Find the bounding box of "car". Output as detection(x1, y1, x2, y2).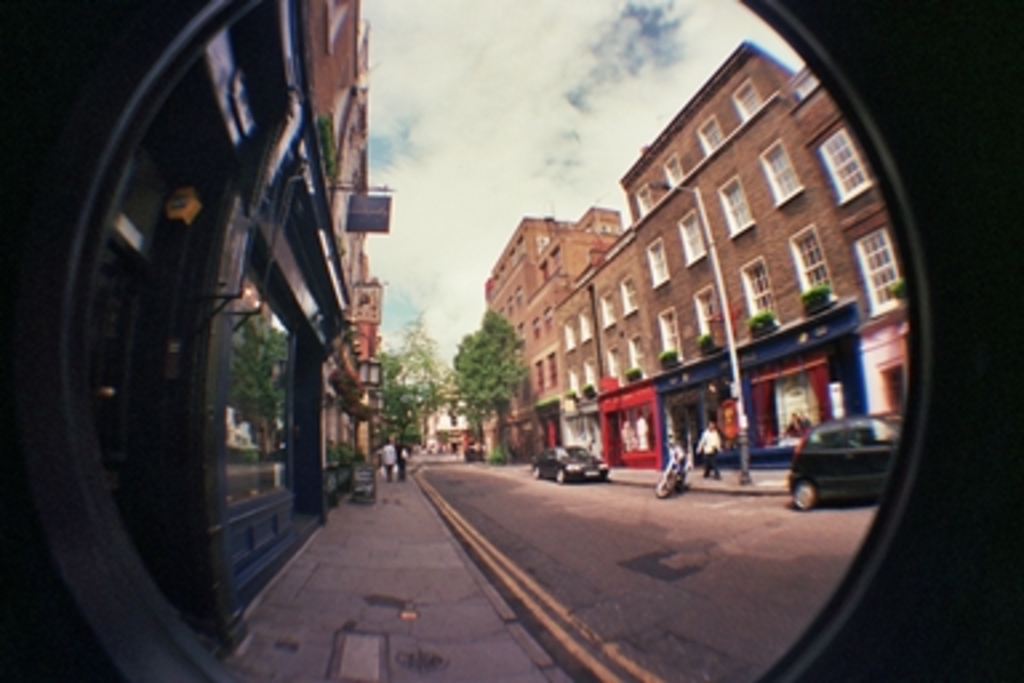
detection(787, 411, 893, 512).
